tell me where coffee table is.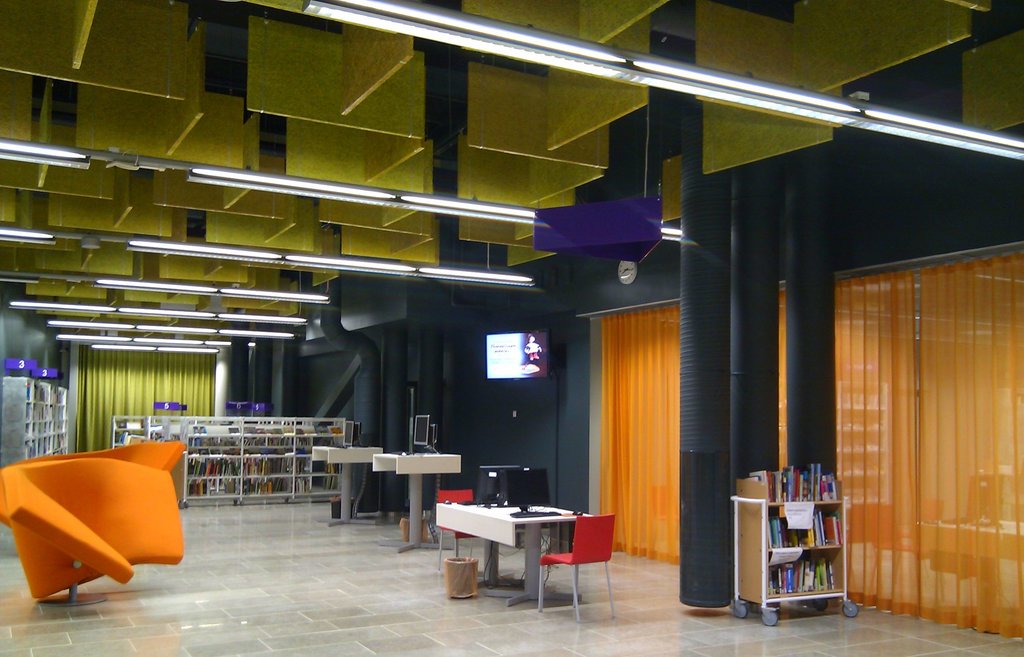
coffee table is at l=315, t=440, r=379, b=530.
